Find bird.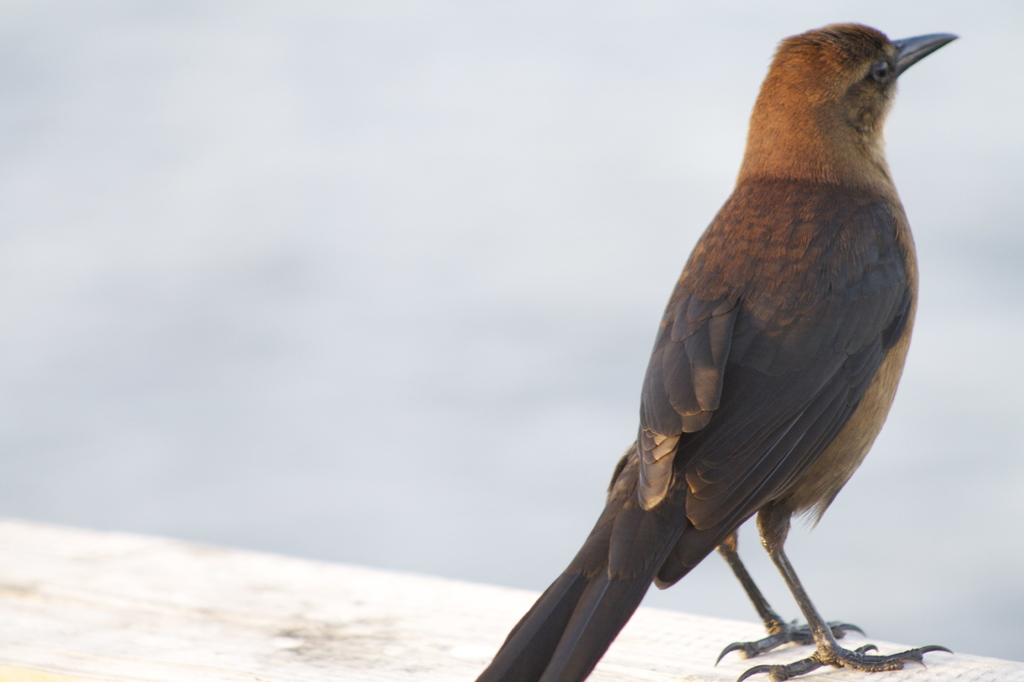
[474, 28, 964, 676].
